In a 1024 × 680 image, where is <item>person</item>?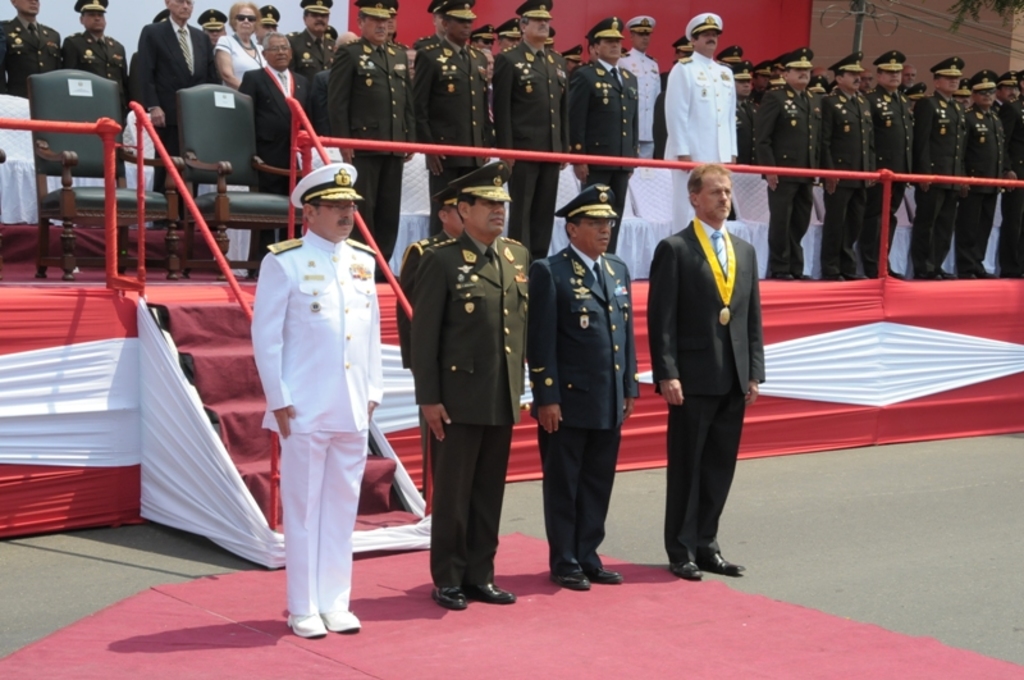
select_region(413, 0, 488, 237).
